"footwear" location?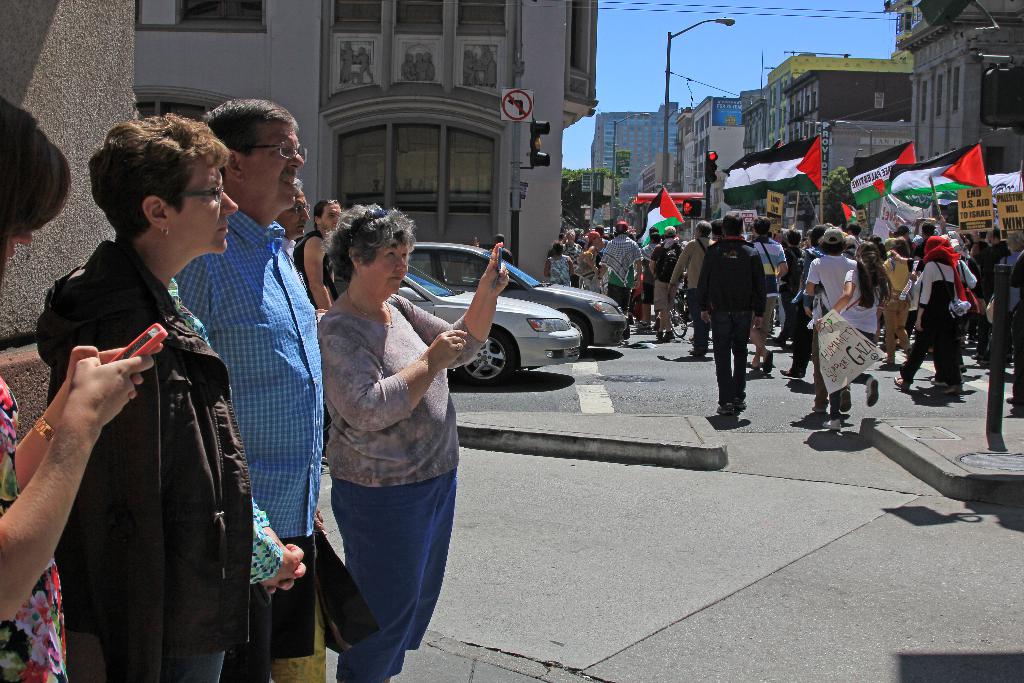
(838,389,851,415)
